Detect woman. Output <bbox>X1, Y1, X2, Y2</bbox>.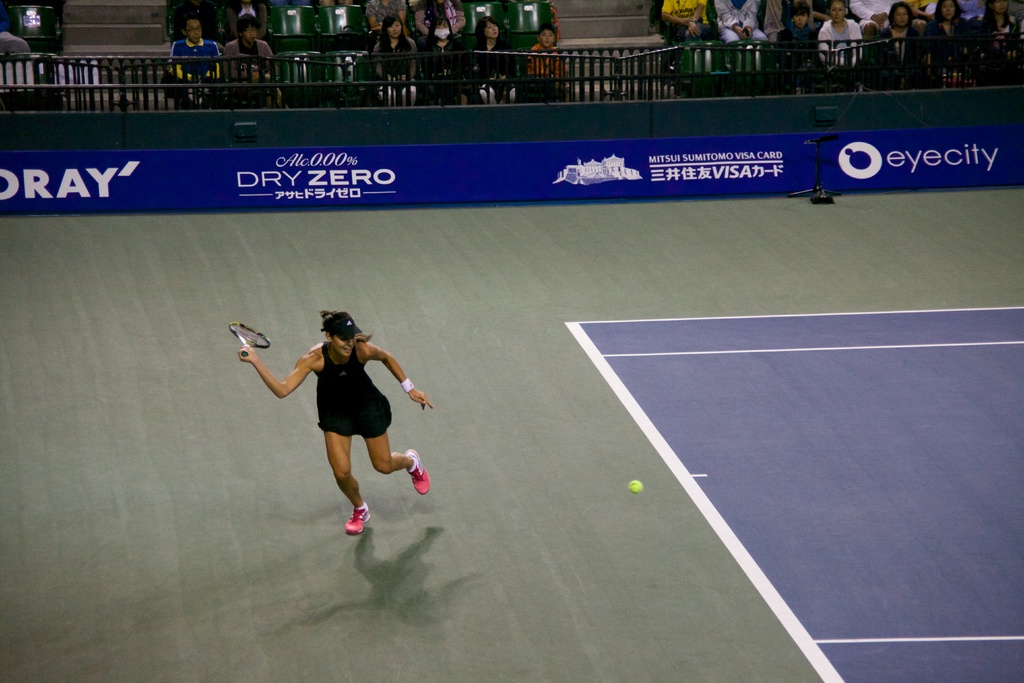
<bbox>220, 0, 268, 43</bbox>.
